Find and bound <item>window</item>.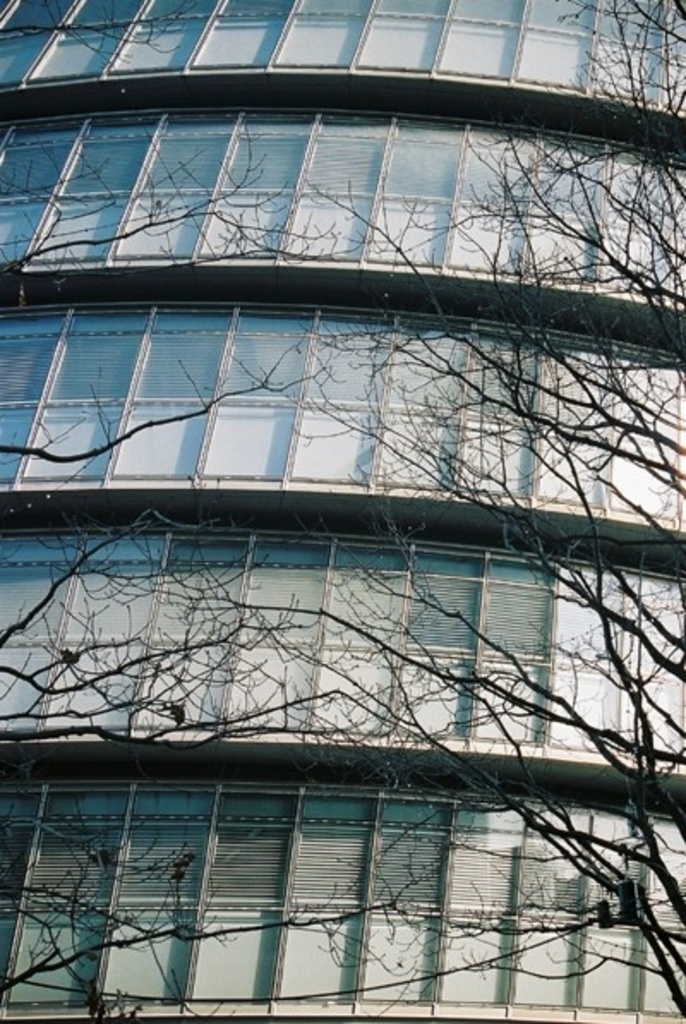
Bound: (513, 923, 578, 1007).
